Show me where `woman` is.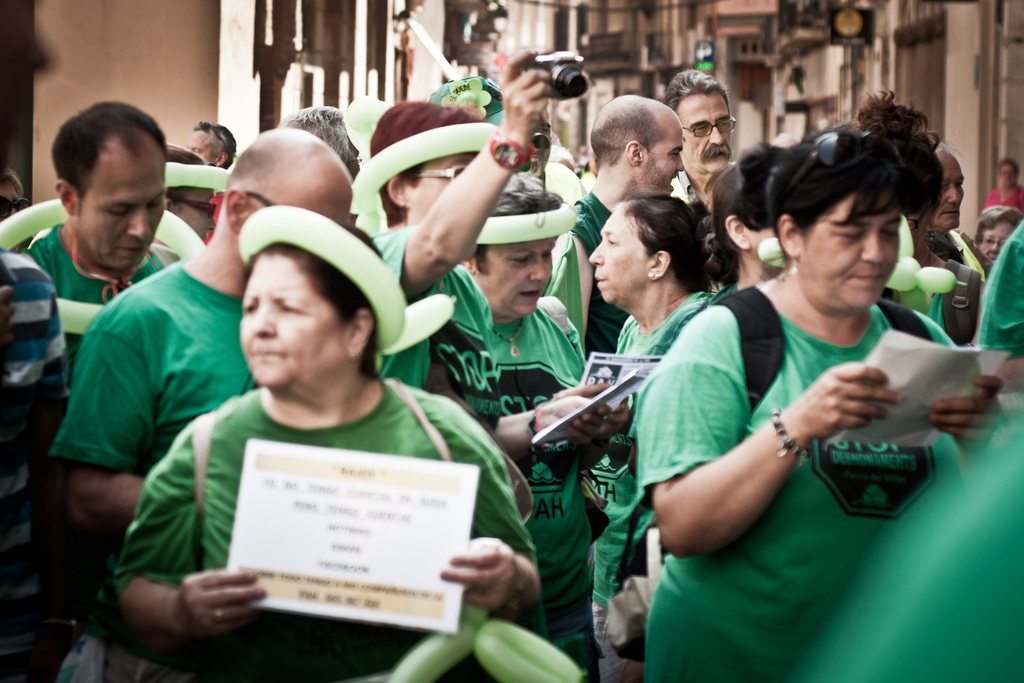
`woman` is at x1=115 y1=199 x2=536 y2=682.
